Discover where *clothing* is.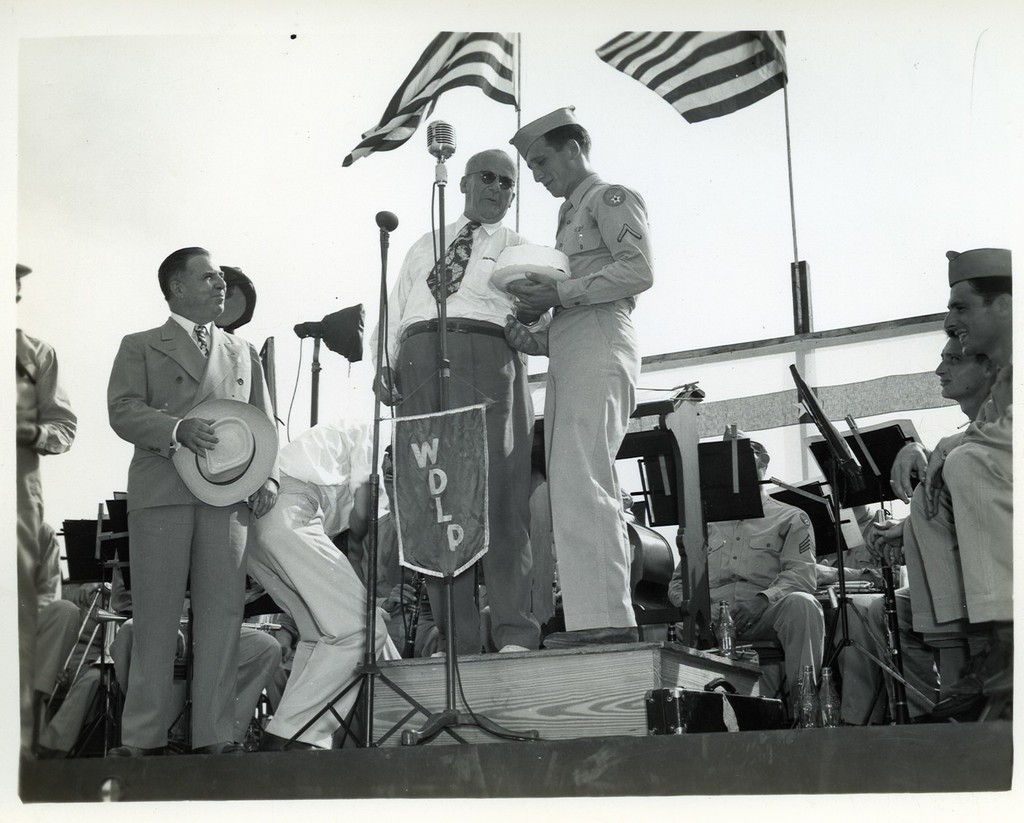
Discovered at <box>13,327,74,743</box>.
